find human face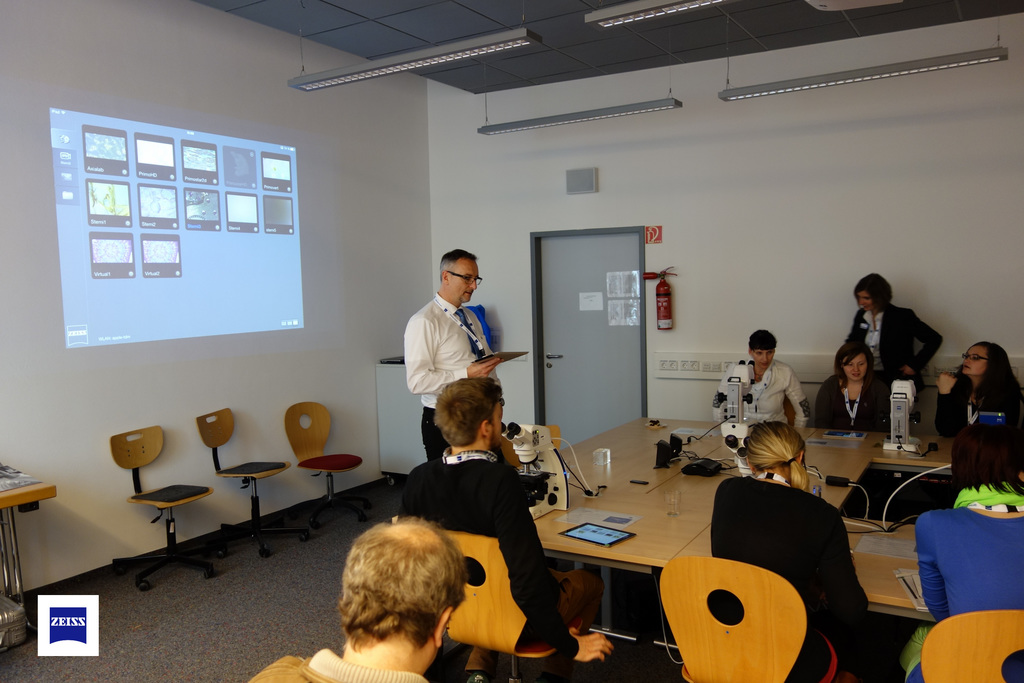
bbox=(857, 290, 874, 311)
